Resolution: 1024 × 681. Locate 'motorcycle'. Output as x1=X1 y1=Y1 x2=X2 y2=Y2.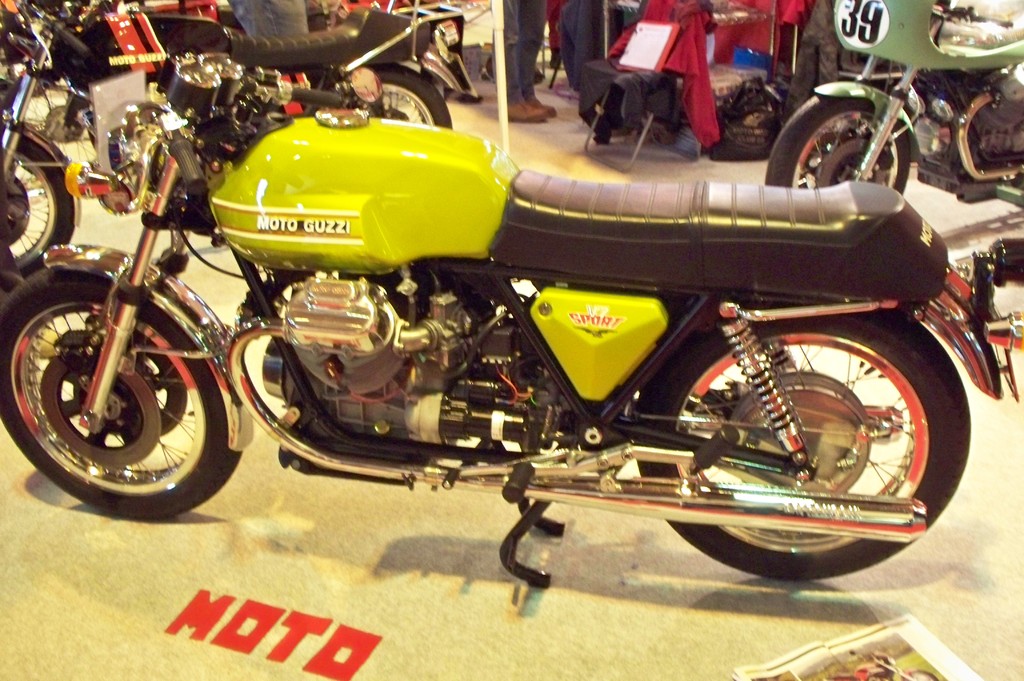
x1=0 y1=19 x2=1023 y2=597.
